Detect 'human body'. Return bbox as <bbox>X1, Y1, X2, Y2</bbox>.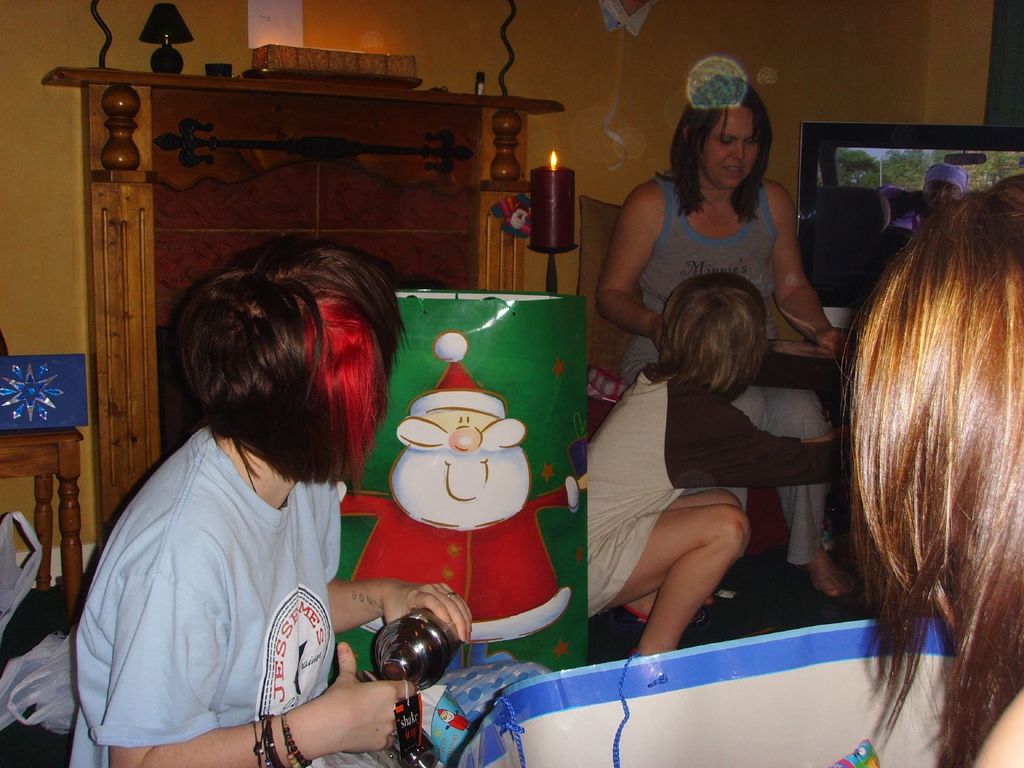
<bbox>586, 362, 860, 667</bbox>.
